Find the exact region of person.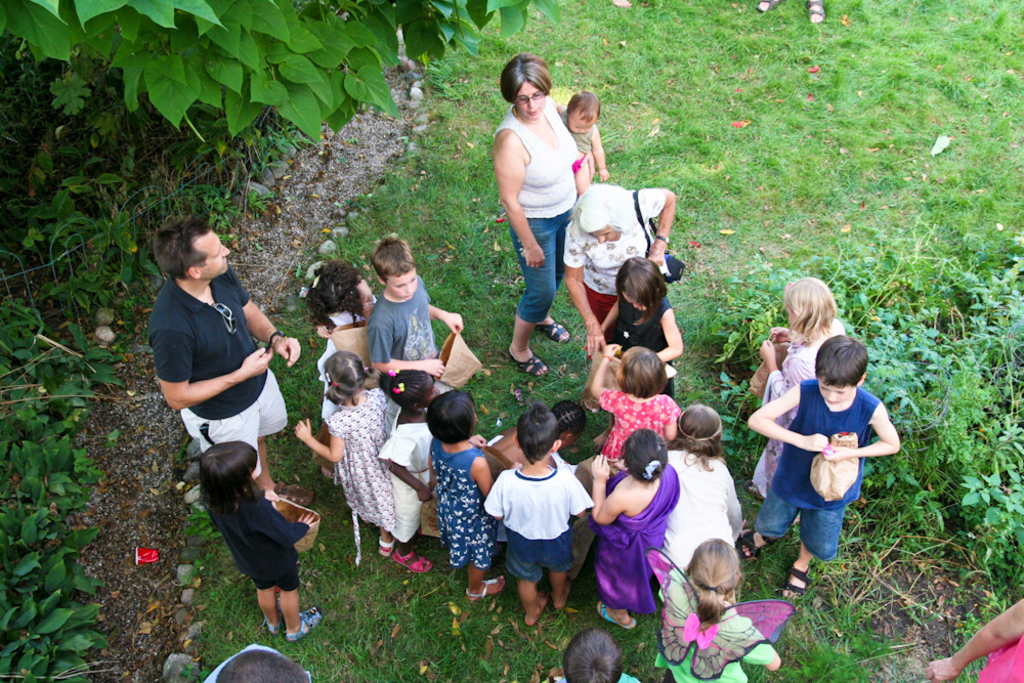
Exact region: rect(584, 426, 683, 646).
